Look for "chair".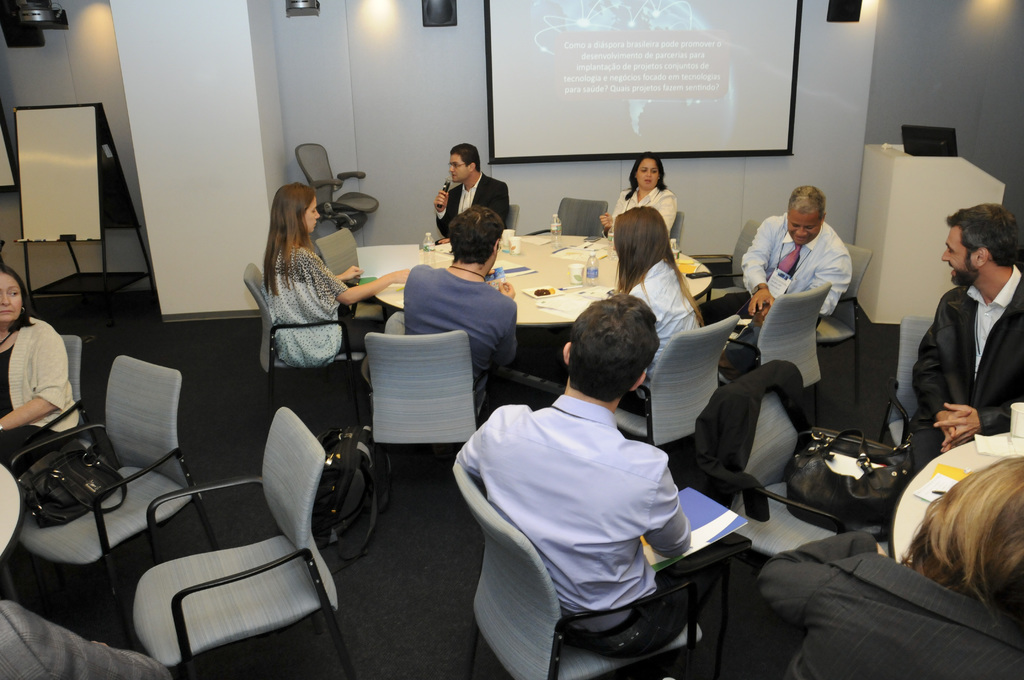
Found: 612 316 739 473.
